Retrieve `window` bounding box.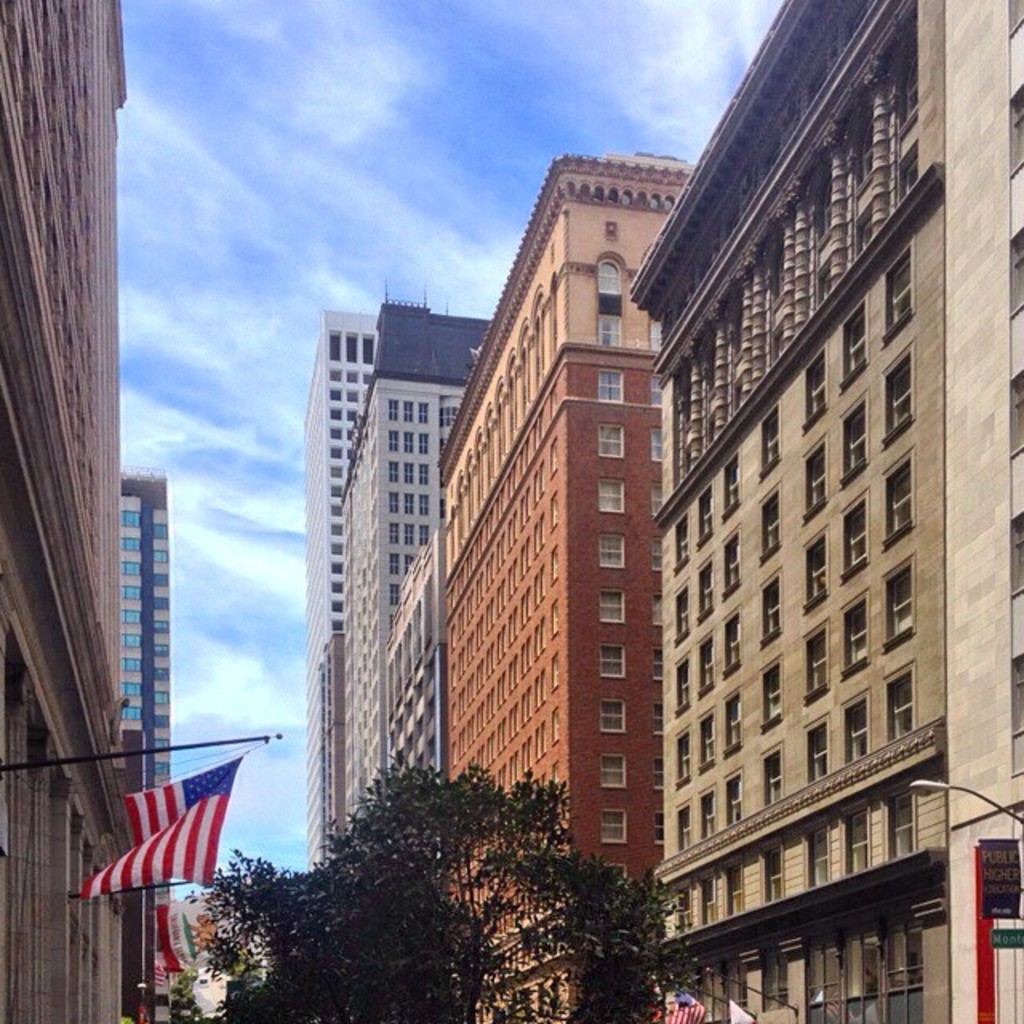
Bounding box: (648, 373, 666, 413).
